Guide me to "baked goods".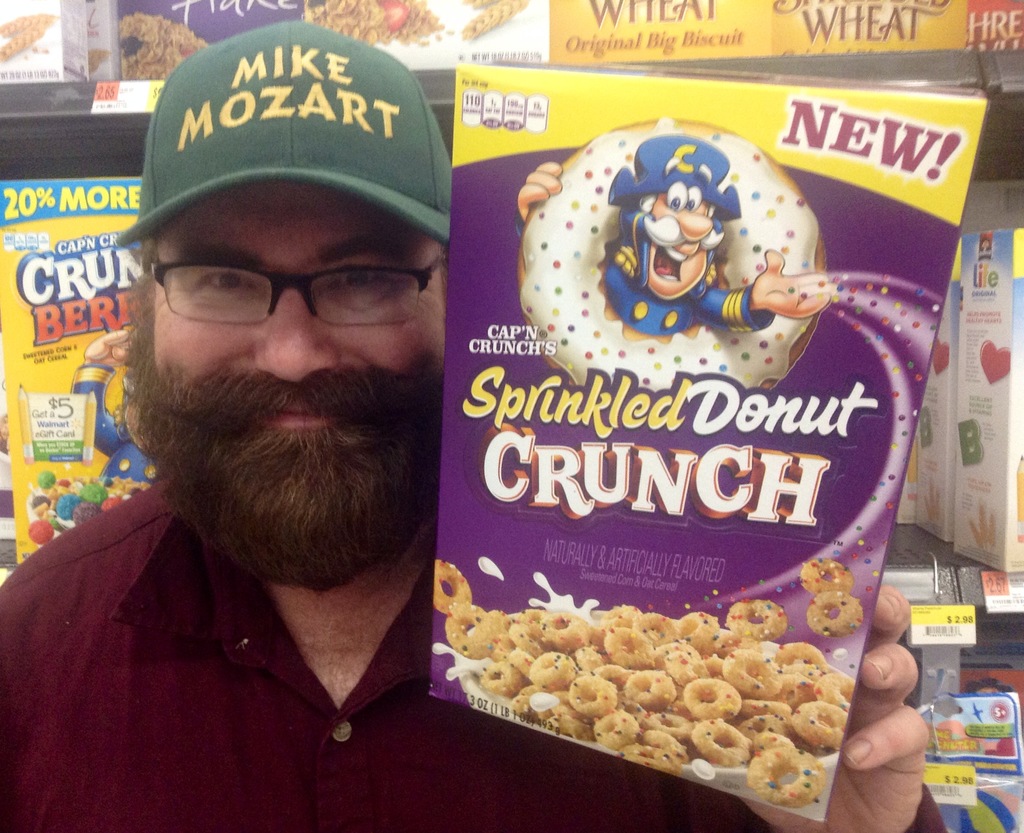
Guidance: region(499, 132, 852, 405).
